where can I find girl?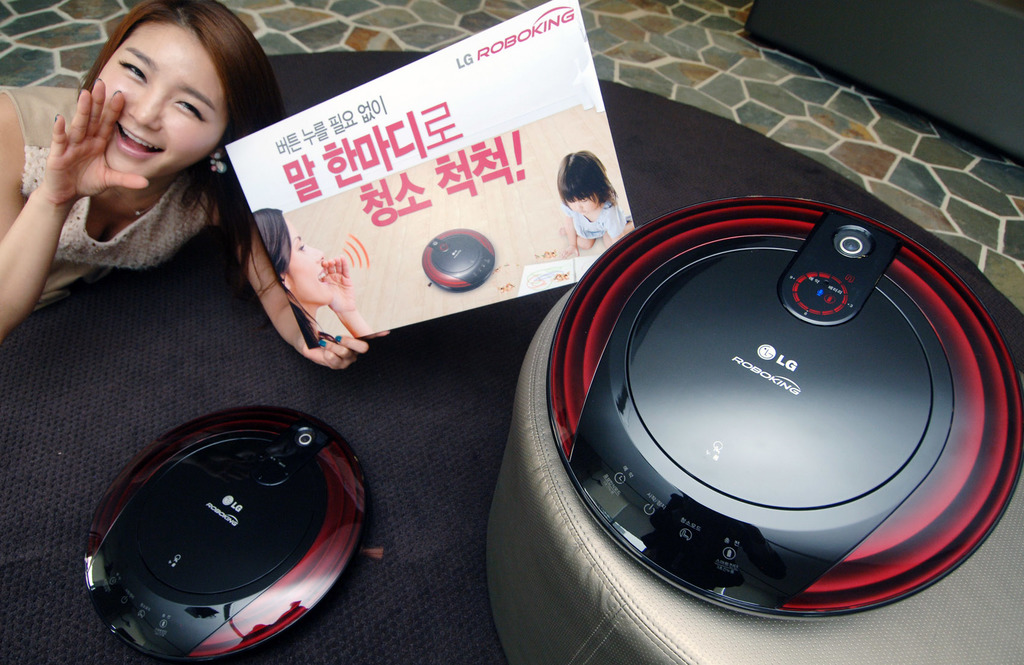
You can find it at [256, 208, 374, 346].
